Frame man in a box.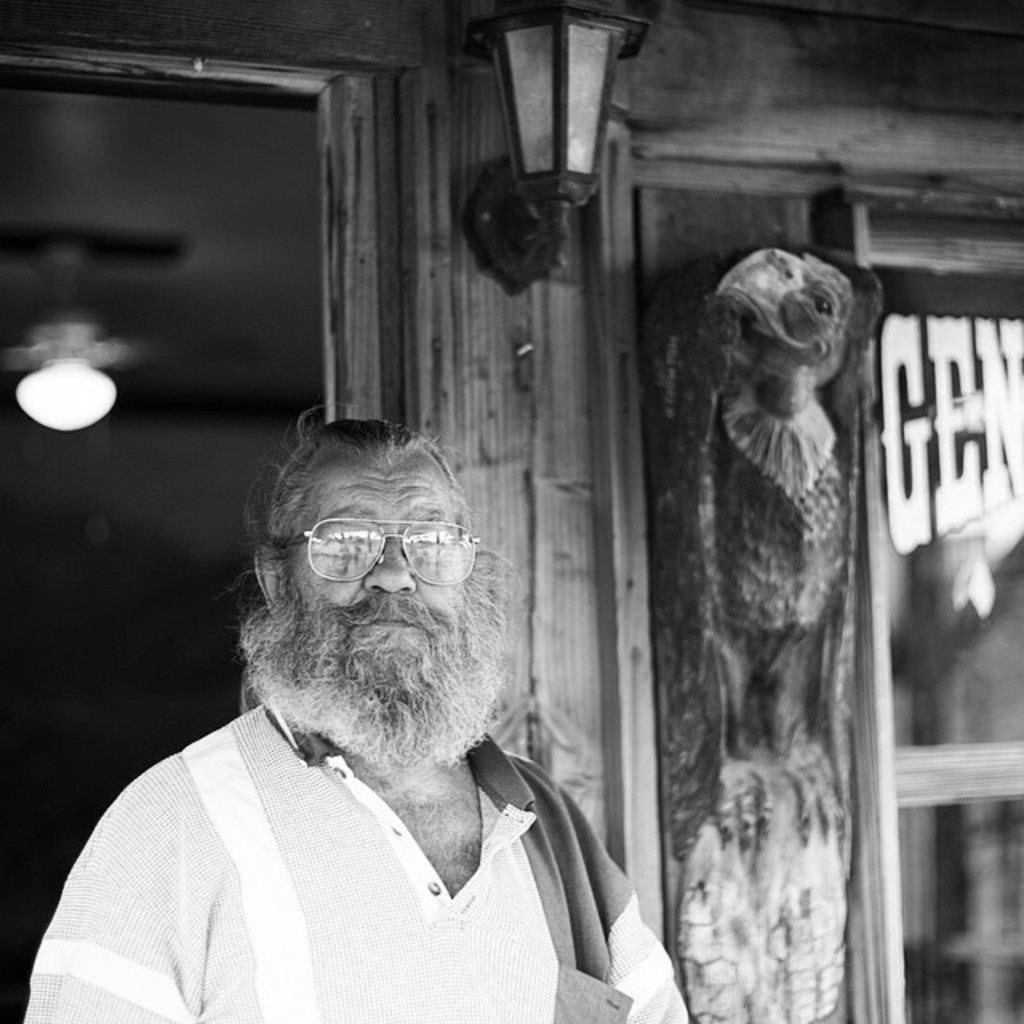
88 410 656 1002.
